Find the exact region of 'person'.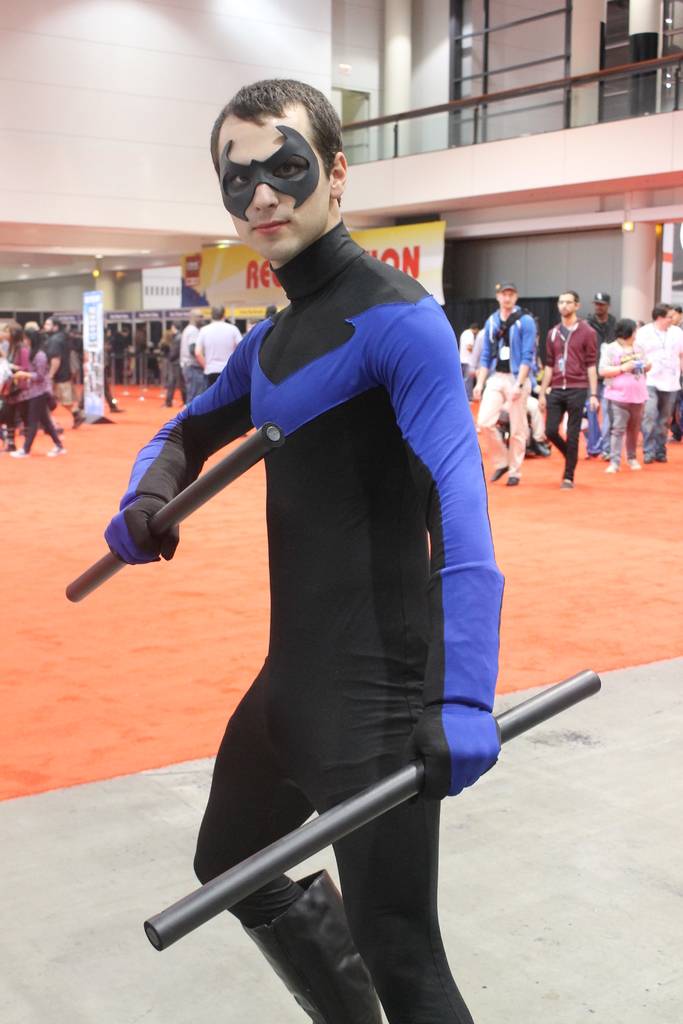
Exact region: region(175, 314, 208, 407).
